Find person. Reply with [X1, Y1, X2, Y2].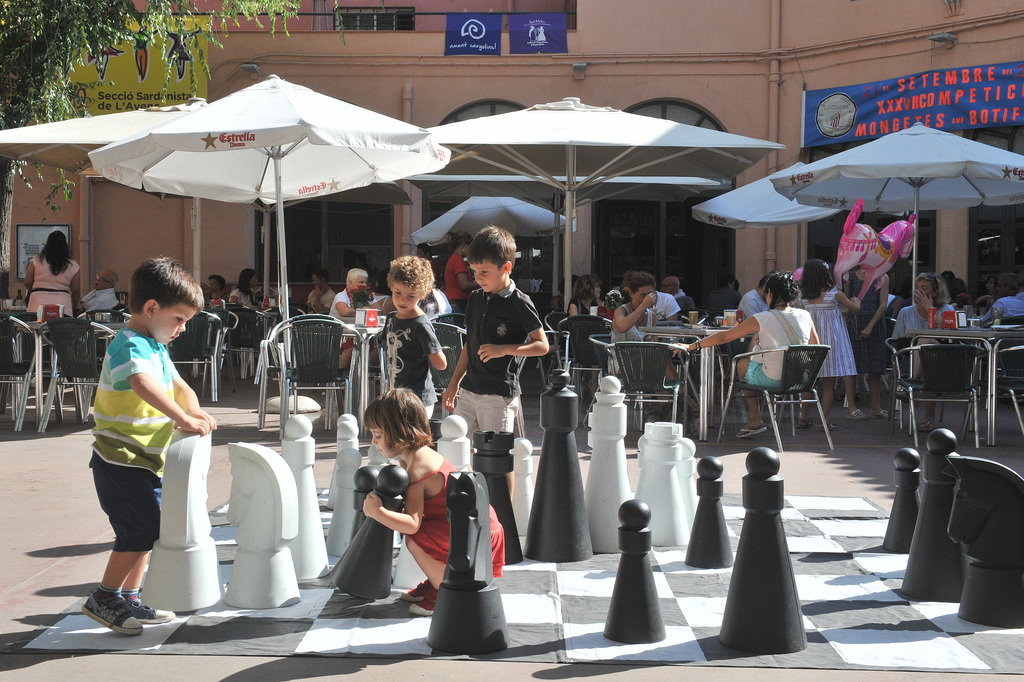
[376, 254, 445, 402].
